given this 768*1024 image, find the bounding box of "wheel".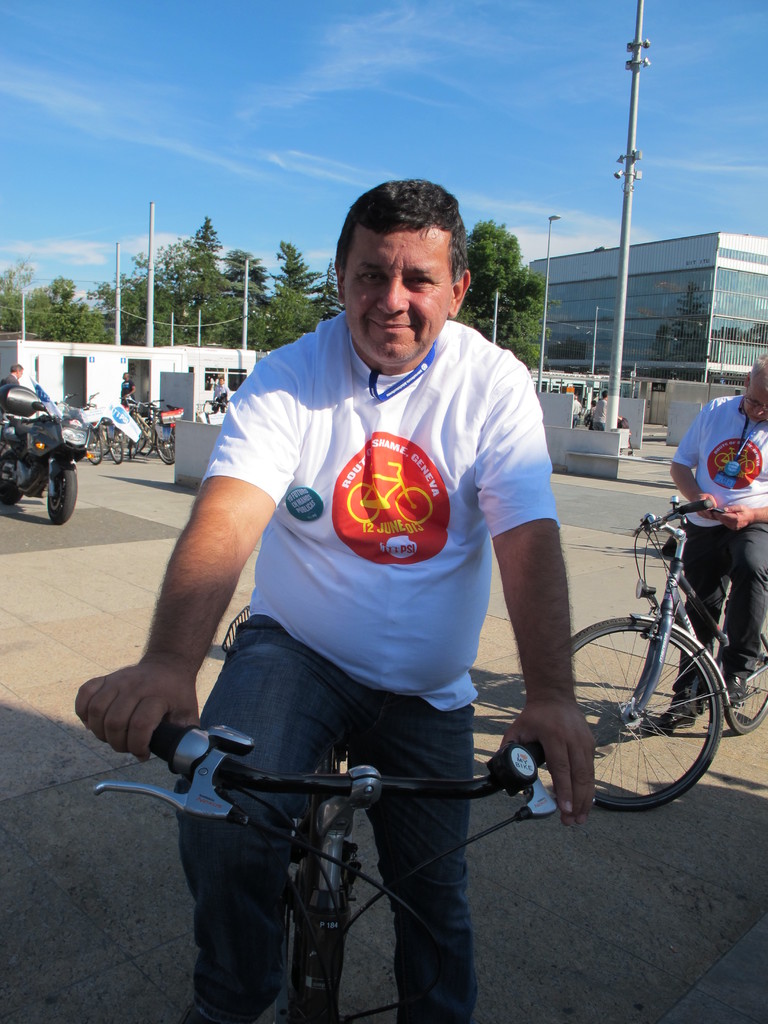
l=347, t=483, r=380, b=522.
